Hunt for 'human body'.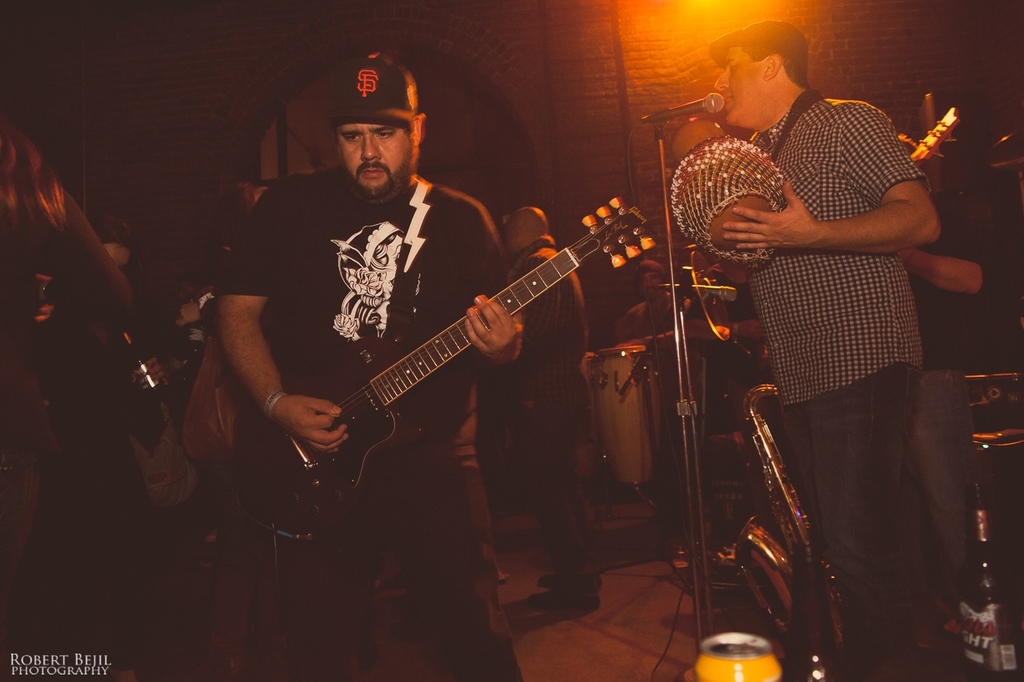
Hunted down at [499, 235, 595, 616].
